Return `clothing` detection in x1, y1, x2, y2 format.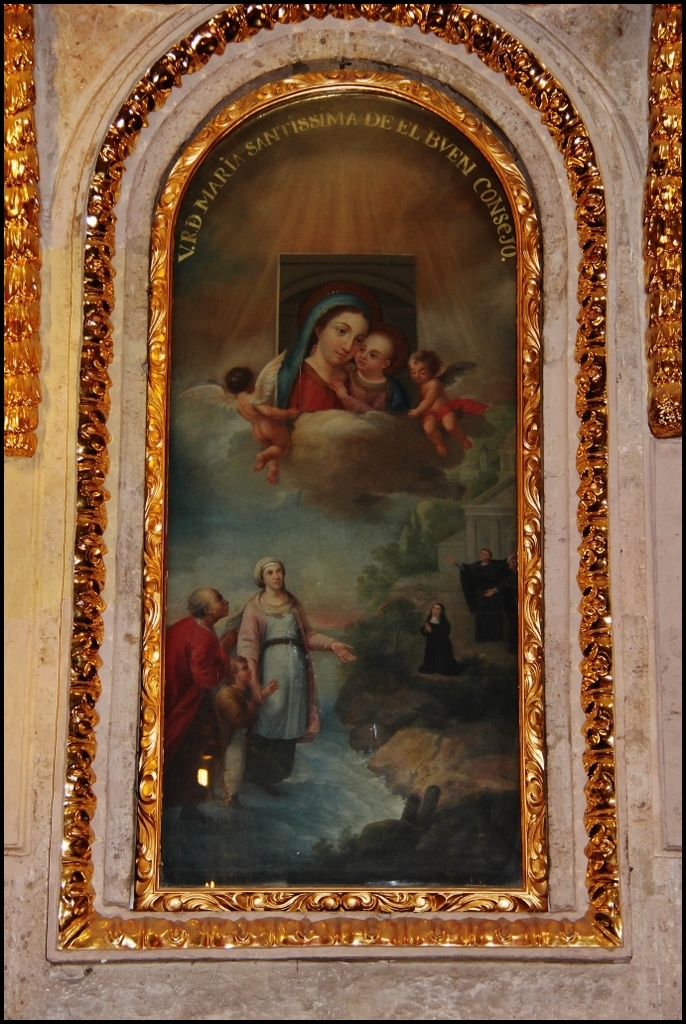
345, 368, 410, 419.
